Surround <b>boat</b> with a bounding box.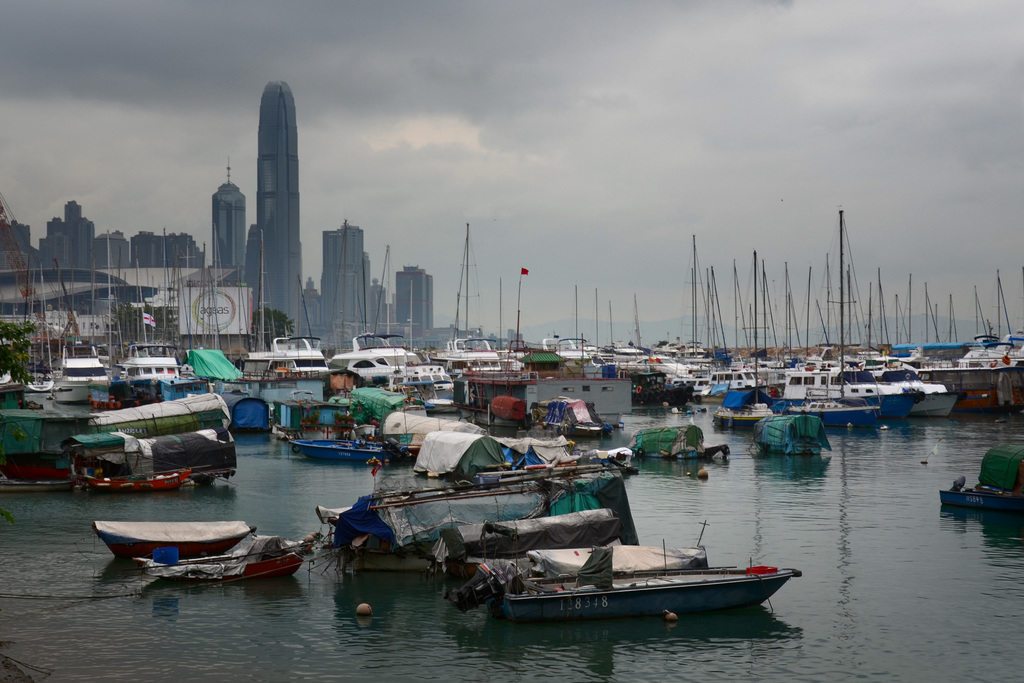
(x1=605, y1=347, x2=649, y2=372).
